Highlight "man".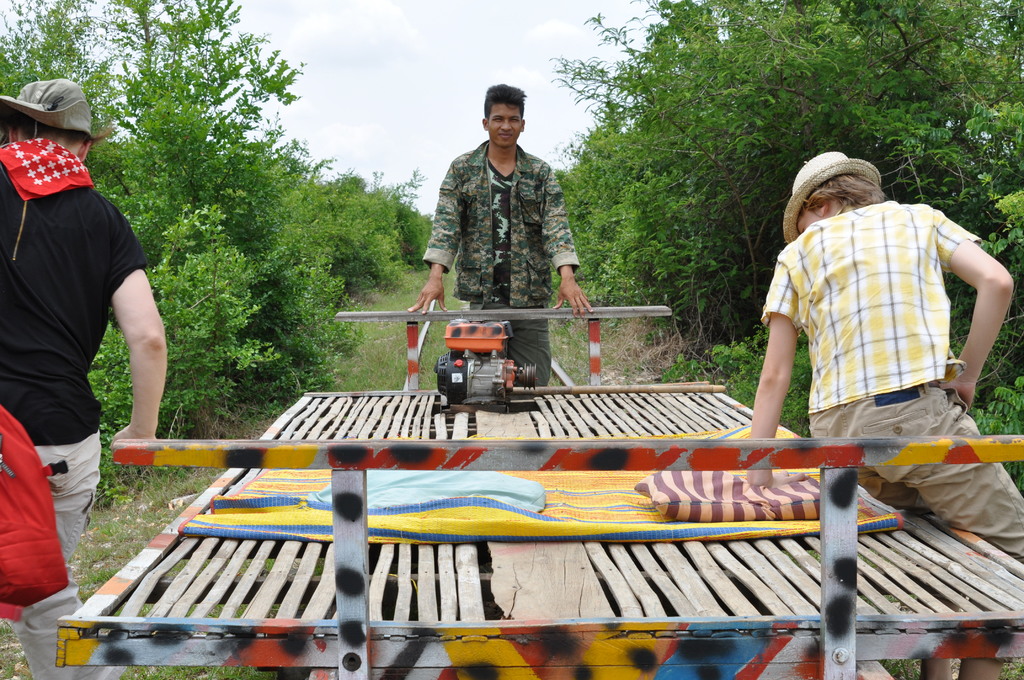
Highlighted region: [748,155,1009,497].
